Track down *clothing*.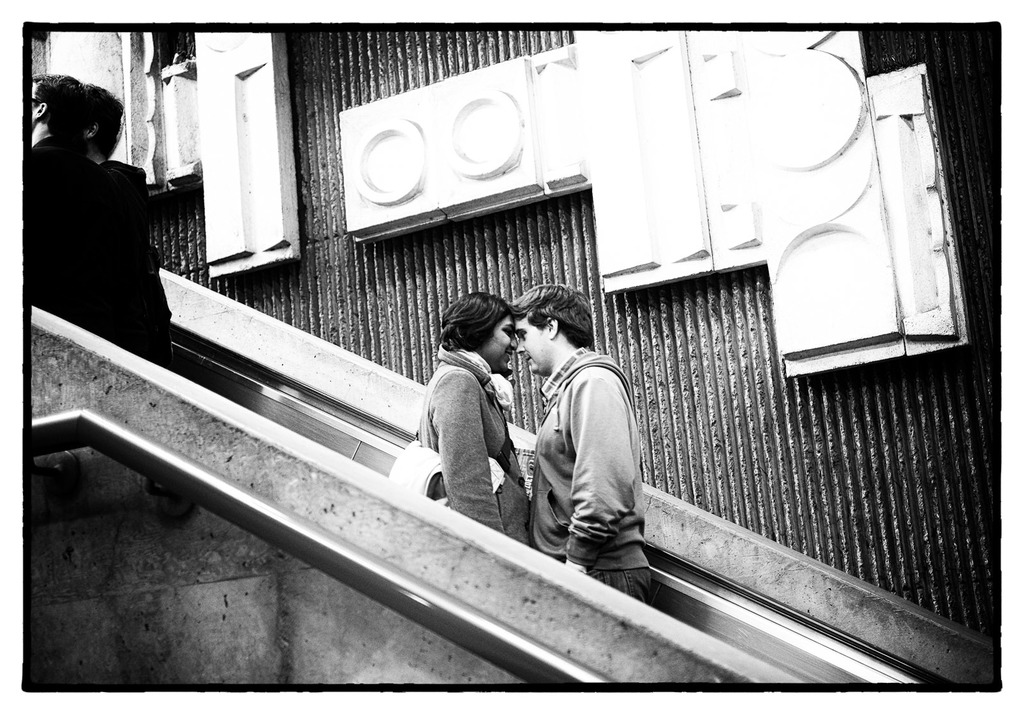
Tracked to bbox(104, 157, 155, 232).
